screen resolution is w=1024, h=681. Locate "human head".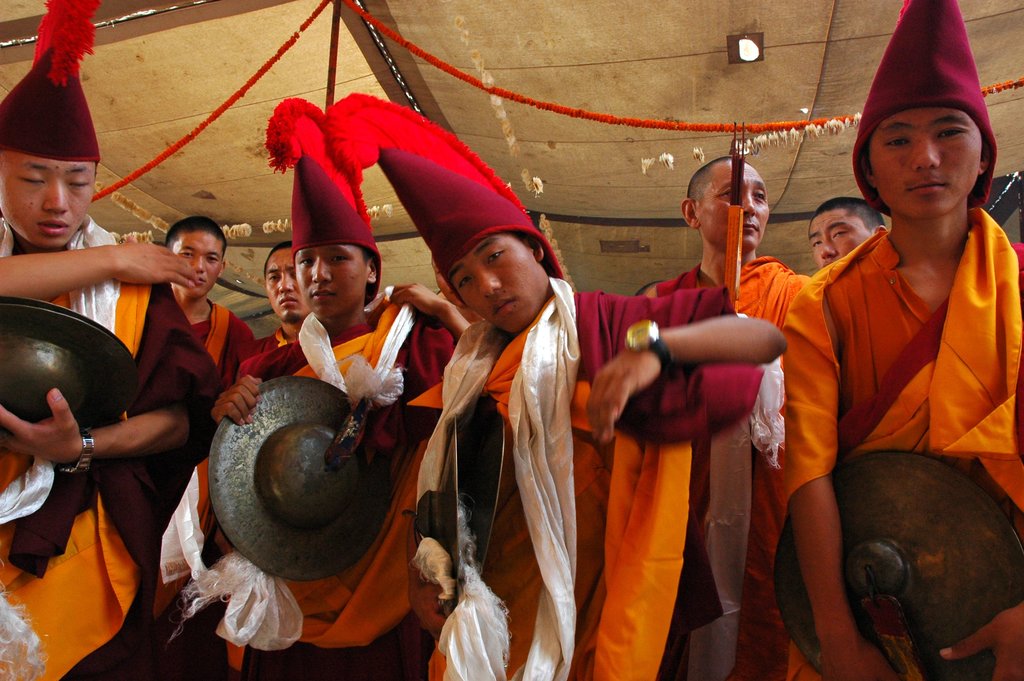
Rect(261, 240, 314, 325).
